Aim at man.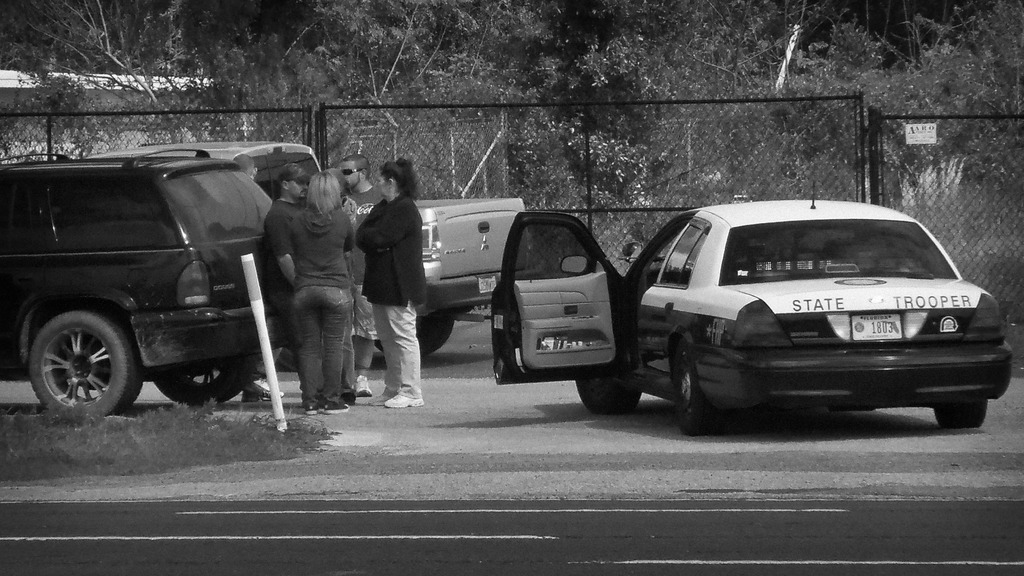
Aimed at box(264, 163, 317, 330).
